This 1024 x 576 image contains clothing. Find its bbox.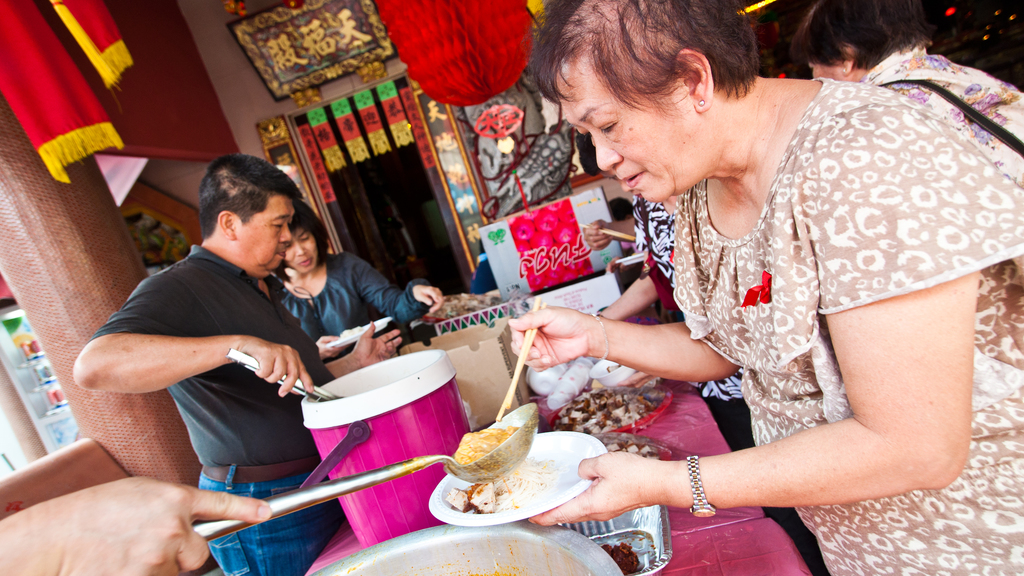
rect(269, 252, 426, 351).
